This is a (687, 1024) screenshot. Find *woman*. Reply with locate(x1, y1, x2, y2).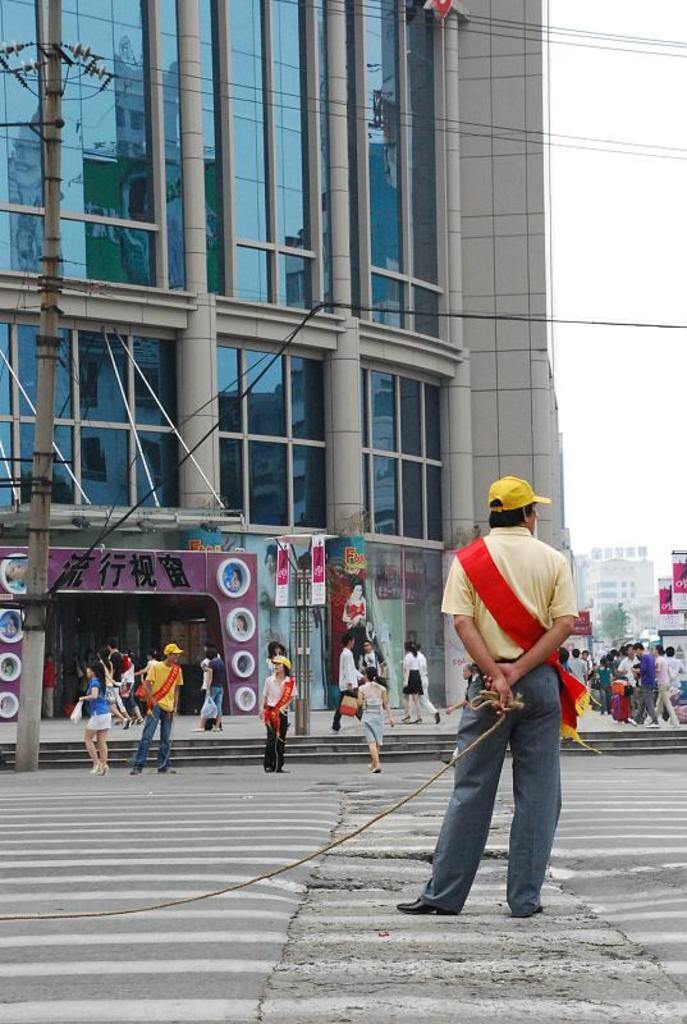
locate(342, 577, 366, 667).
